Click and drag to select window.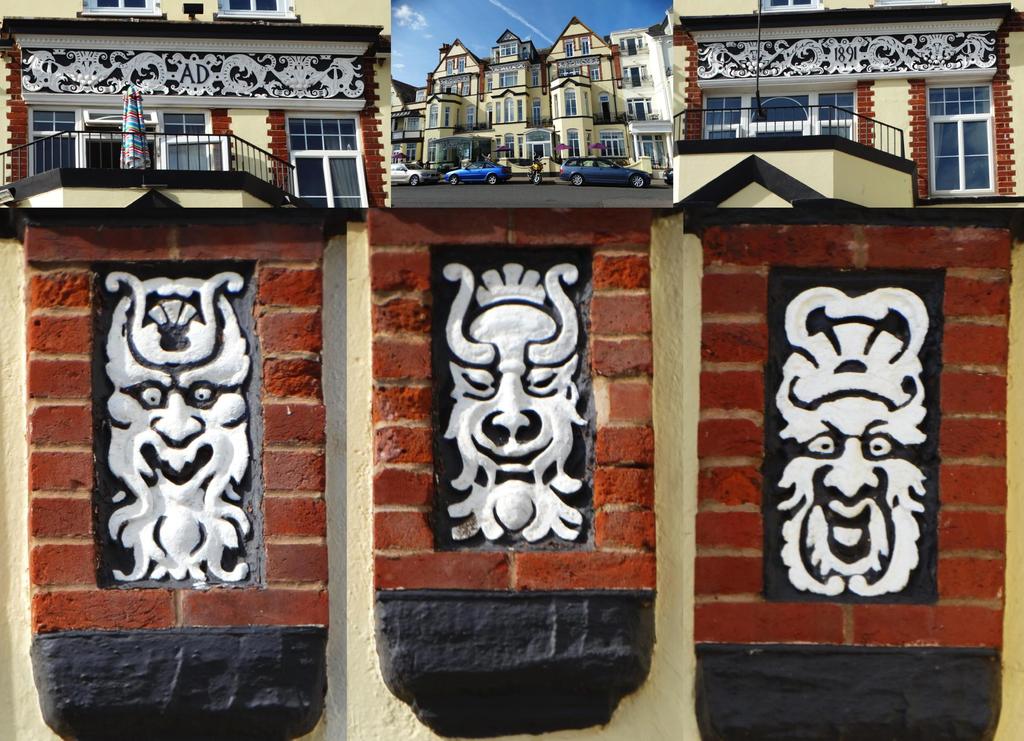
Selection: {"x1": 598, "y1": 92, "x2": 612, "y2": 120}.
